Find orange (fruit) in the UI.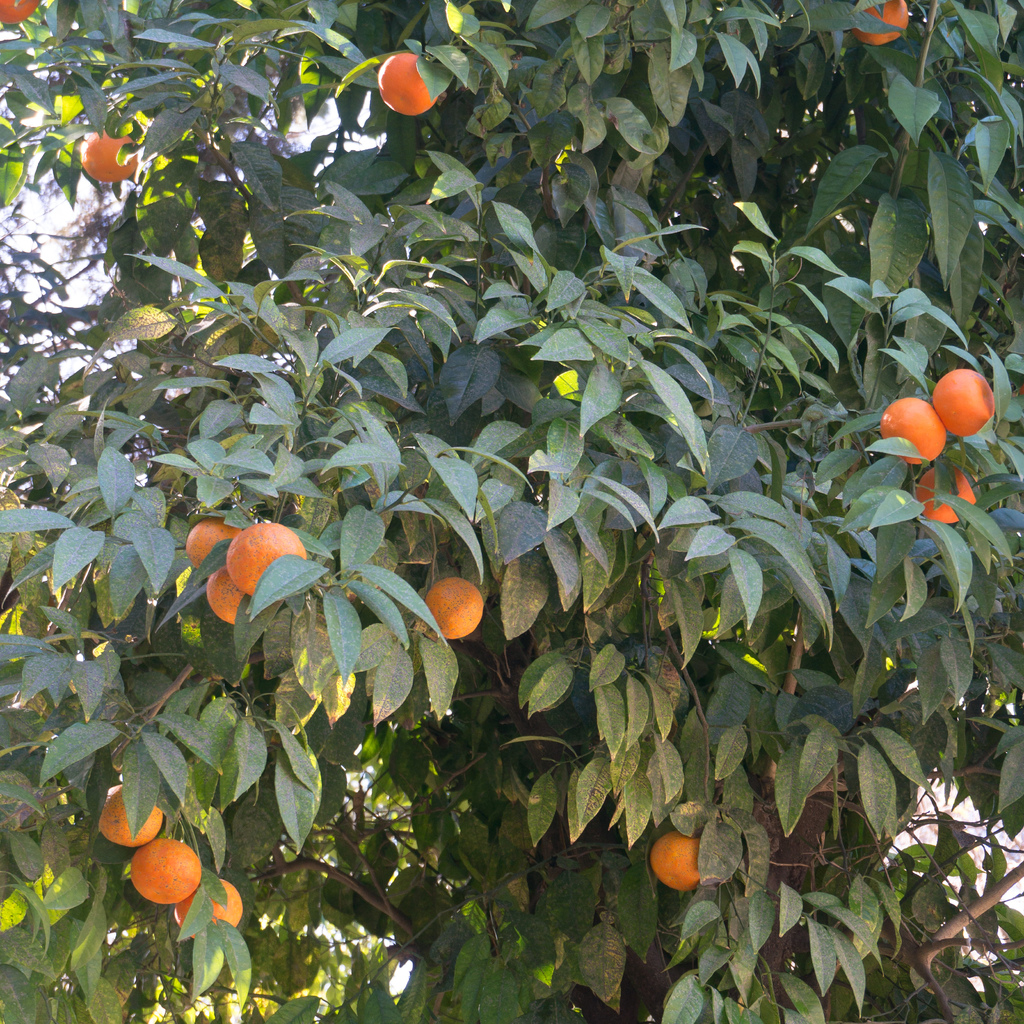
UI element at left=186, top=872, right=252, bottom=934.
